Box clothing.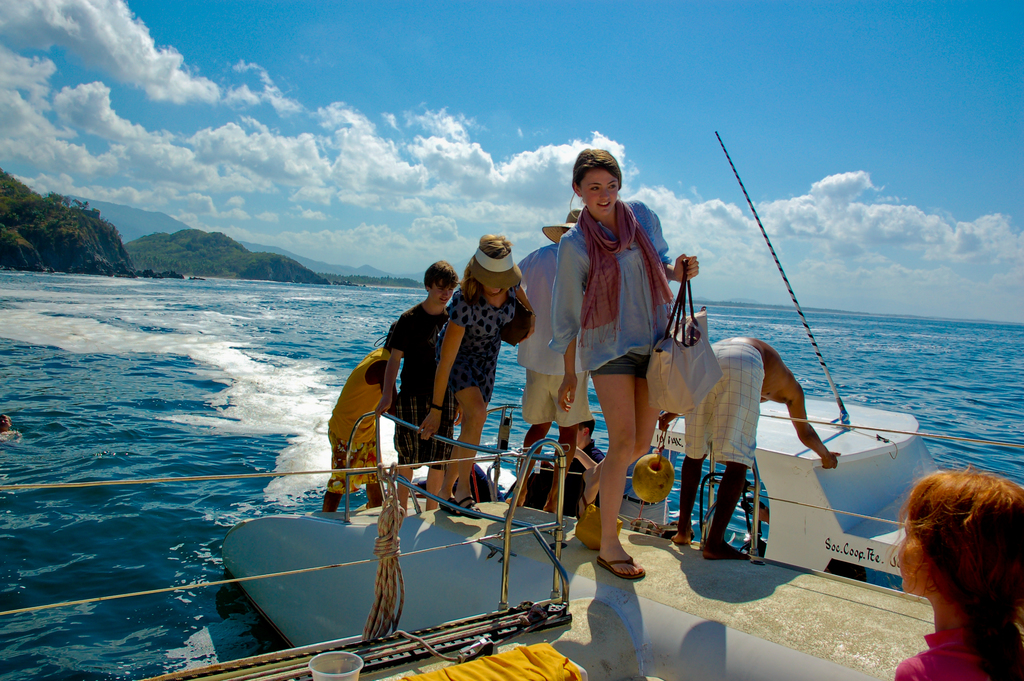
crop(689, 345, 762, 472).
